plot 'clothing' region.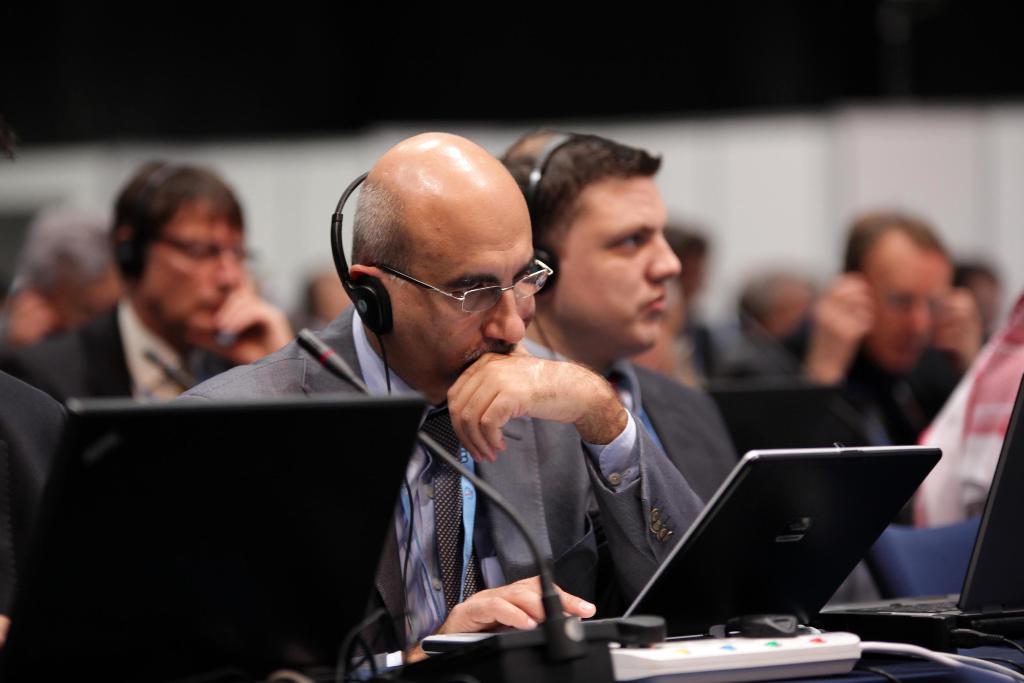
Plotted at (0,363,74,634).
